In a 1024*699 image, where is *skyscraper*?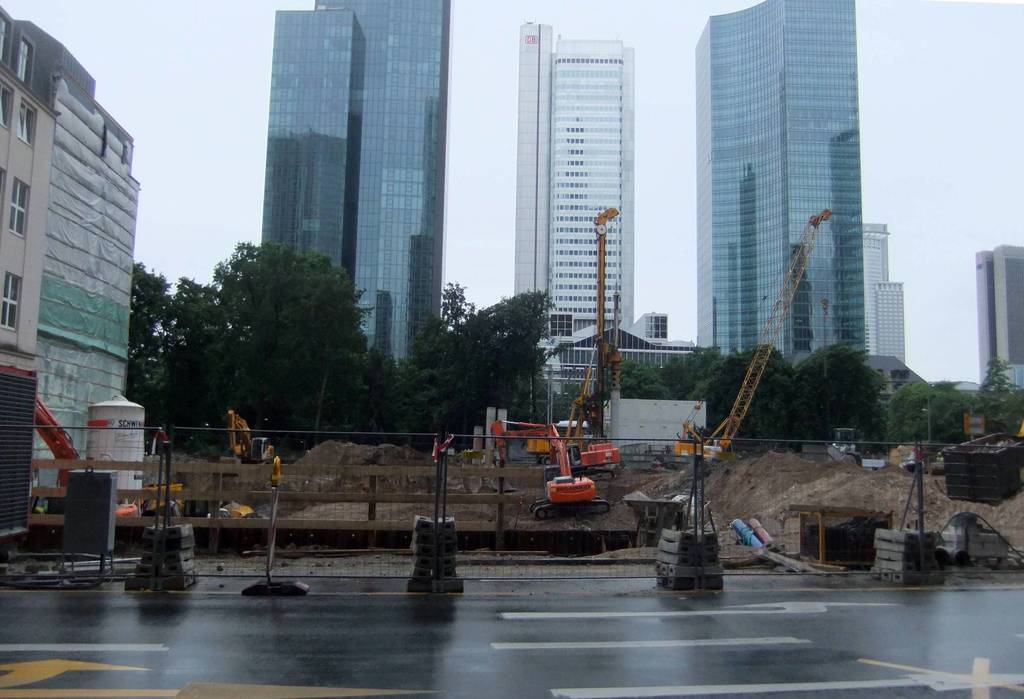
<region>872, 277, 909, 366</region>.
